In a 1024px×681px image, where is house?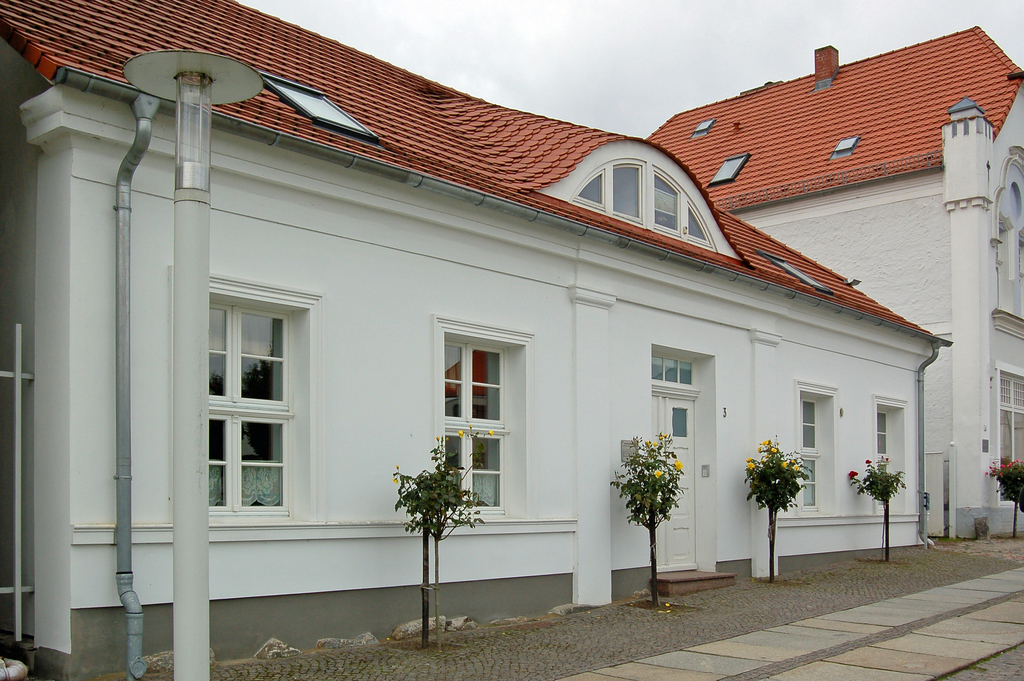
649 25 1023 536.
